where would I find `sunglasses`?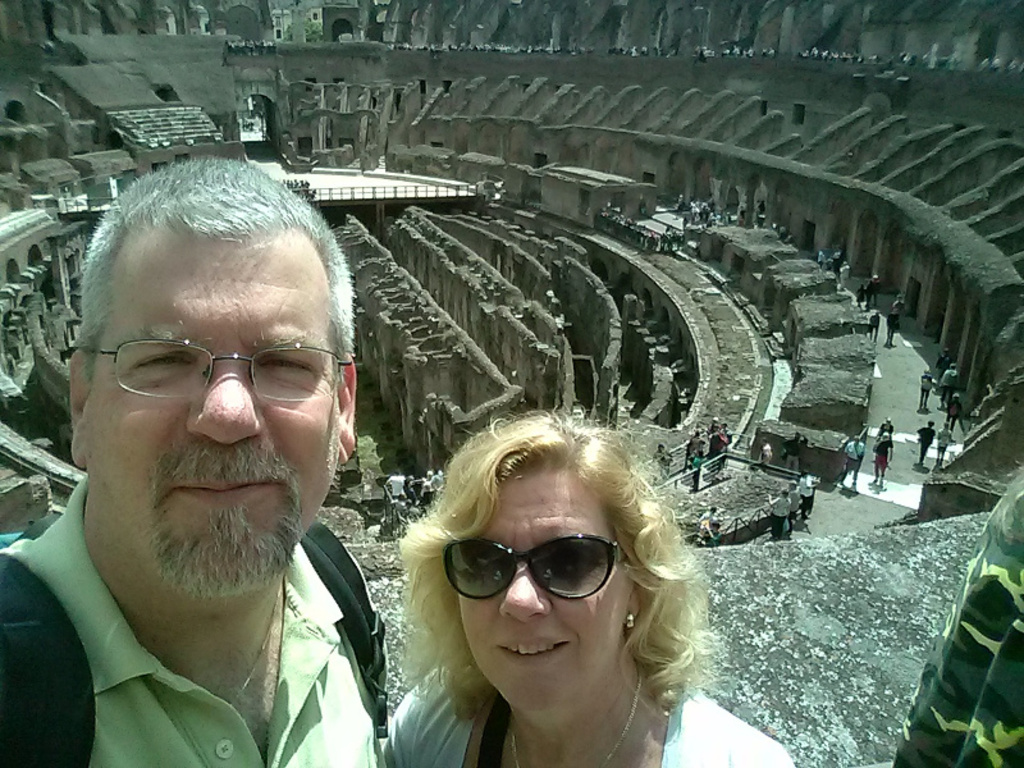
At box(439, 531, 625, 602).
